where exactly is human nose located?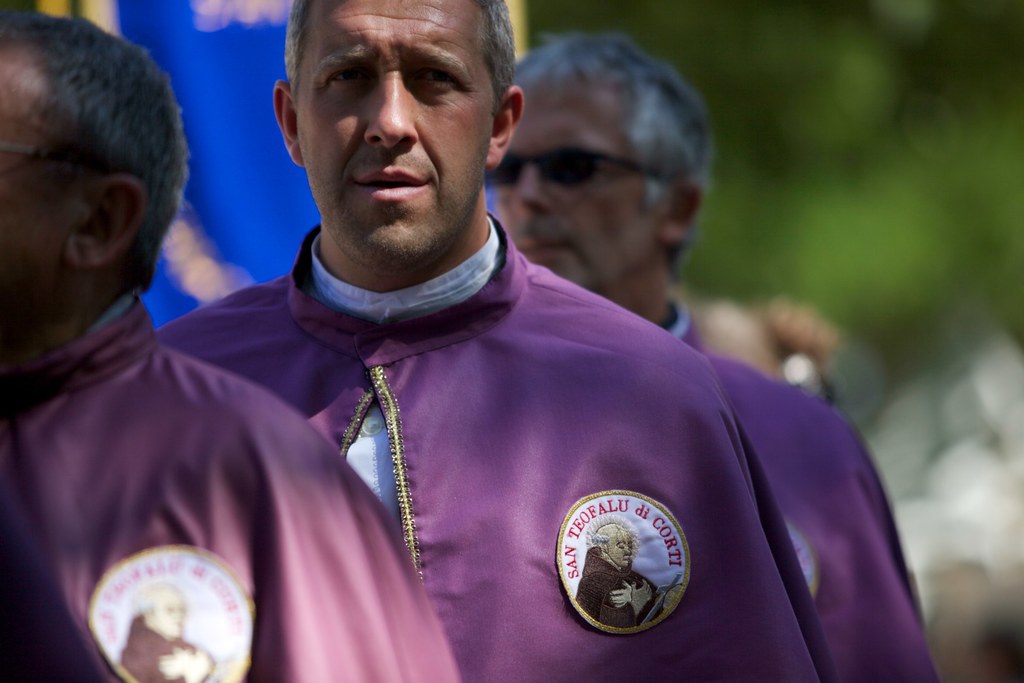
Its bounding box is 516:167:548:210.
